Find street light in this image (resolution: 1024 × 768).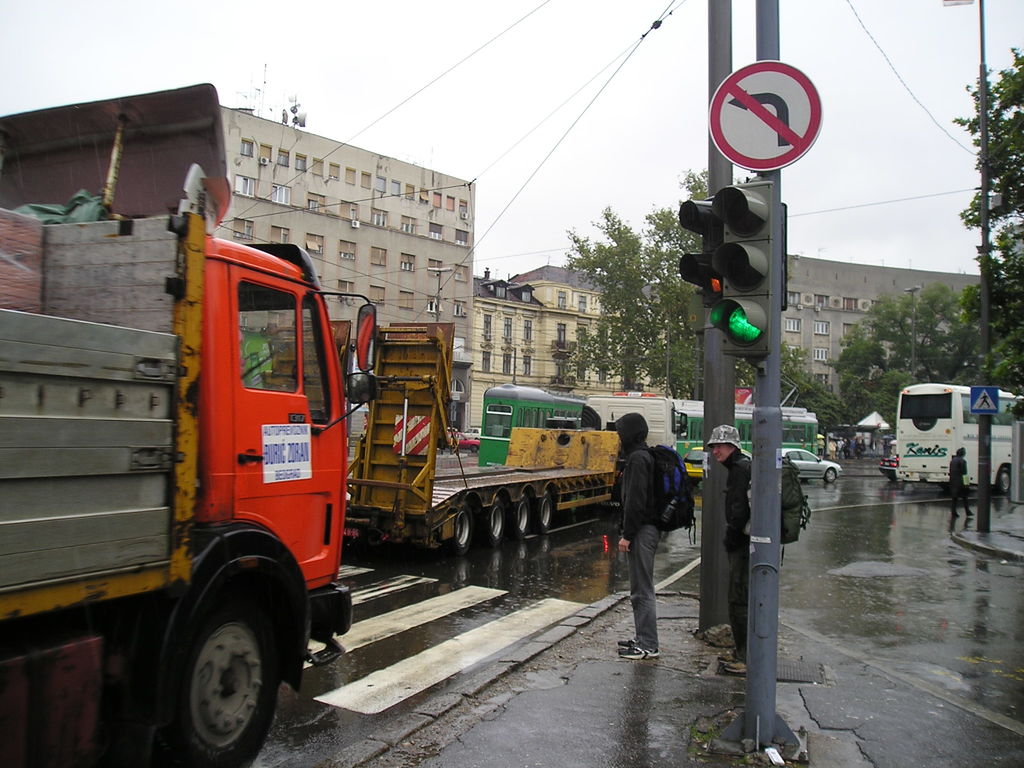
(428,264,456,320).
